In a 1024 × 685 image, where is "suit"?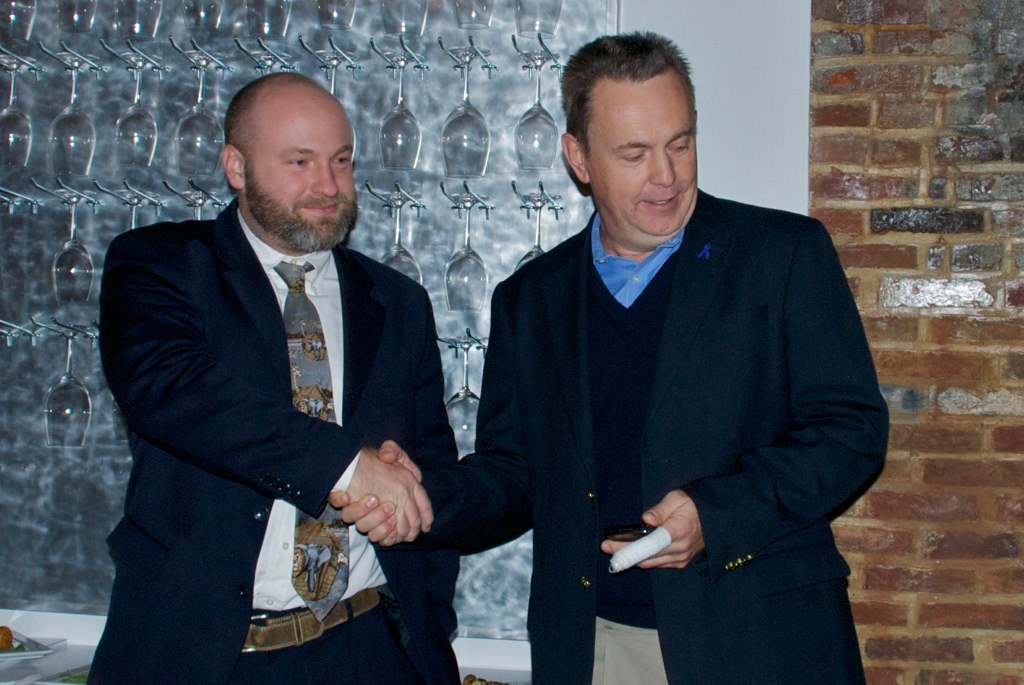
[400, 188, 892, 684].
